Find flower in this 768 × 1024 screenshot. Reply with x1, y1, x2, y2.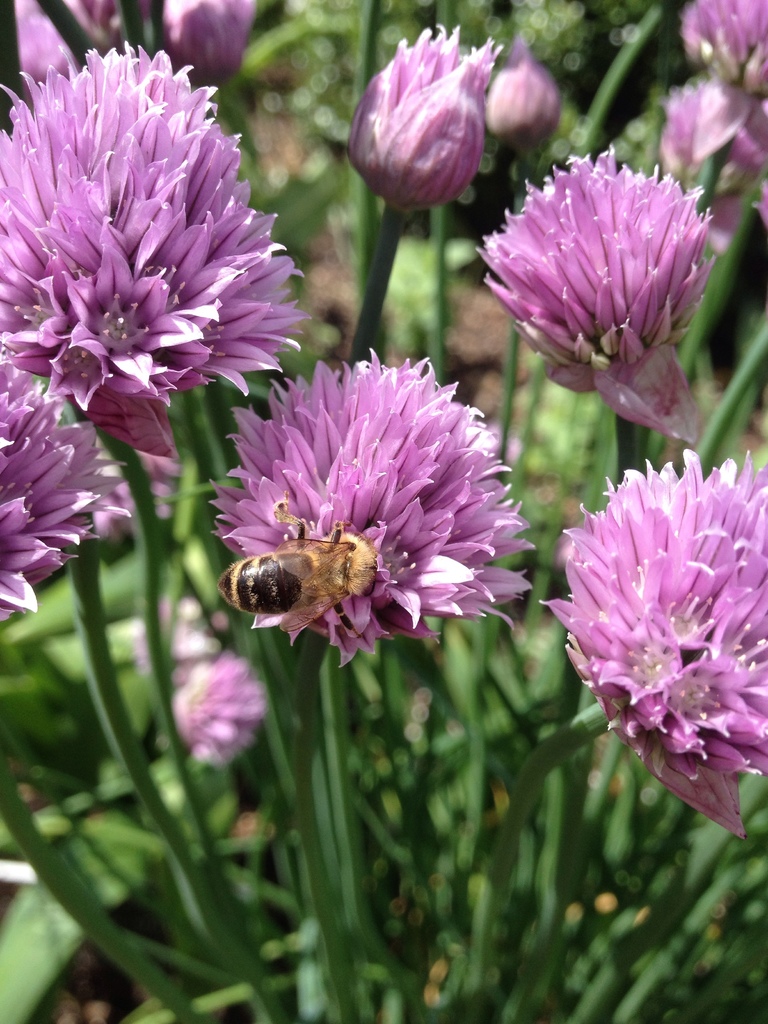
666, 0, 767, 236.
